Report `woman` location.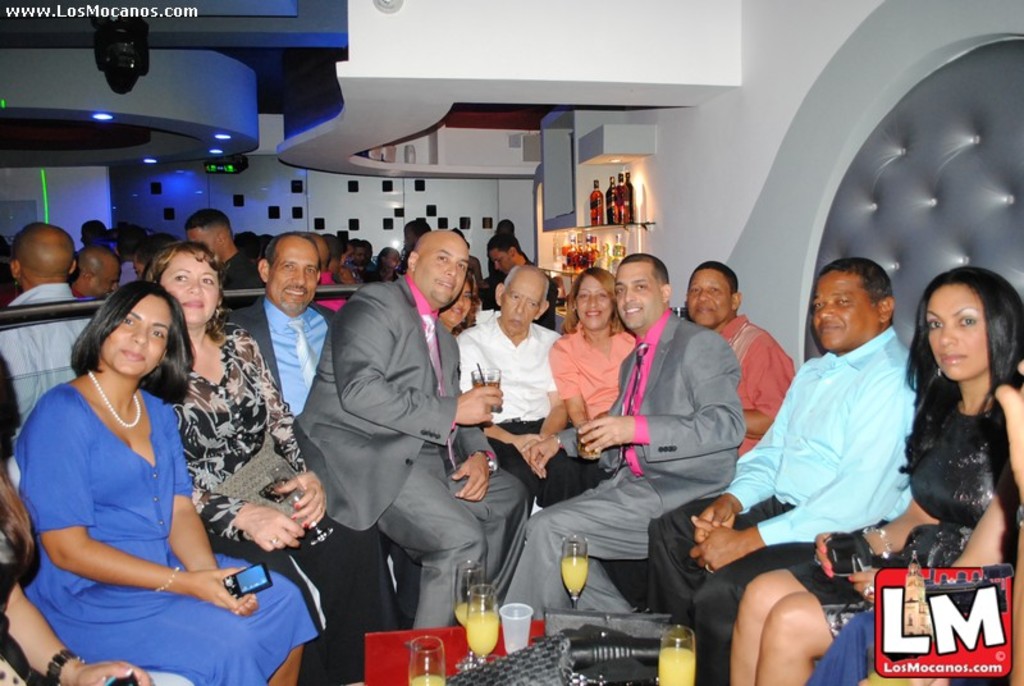
Report: BBox(429, 274, 476, 340).
